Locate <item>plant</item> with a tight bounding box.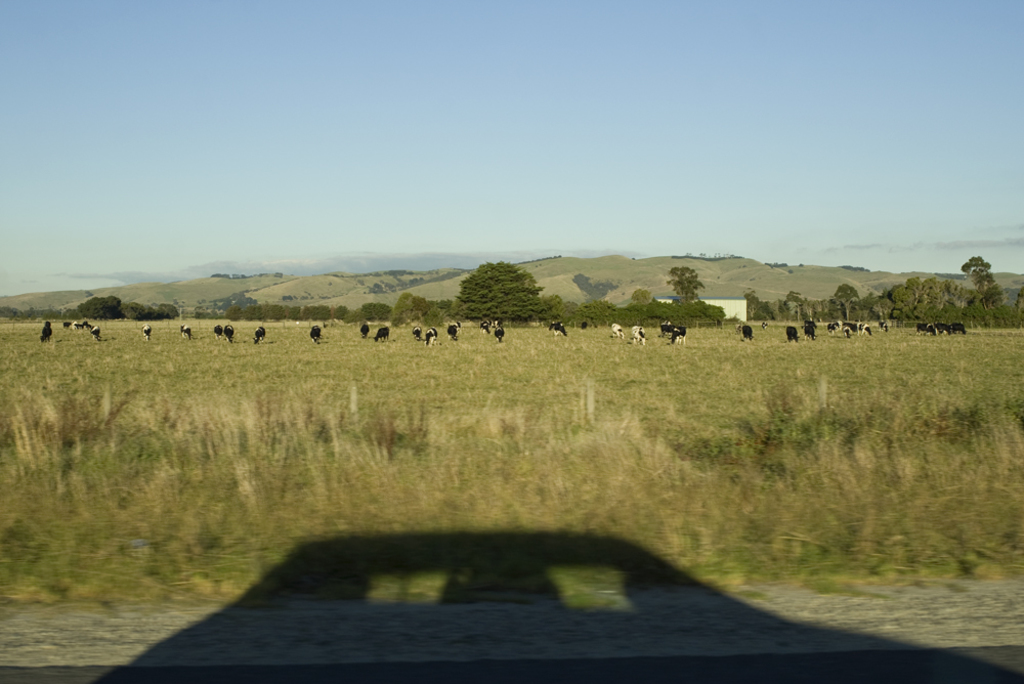
bbox=[129, 299, 139, 318].
